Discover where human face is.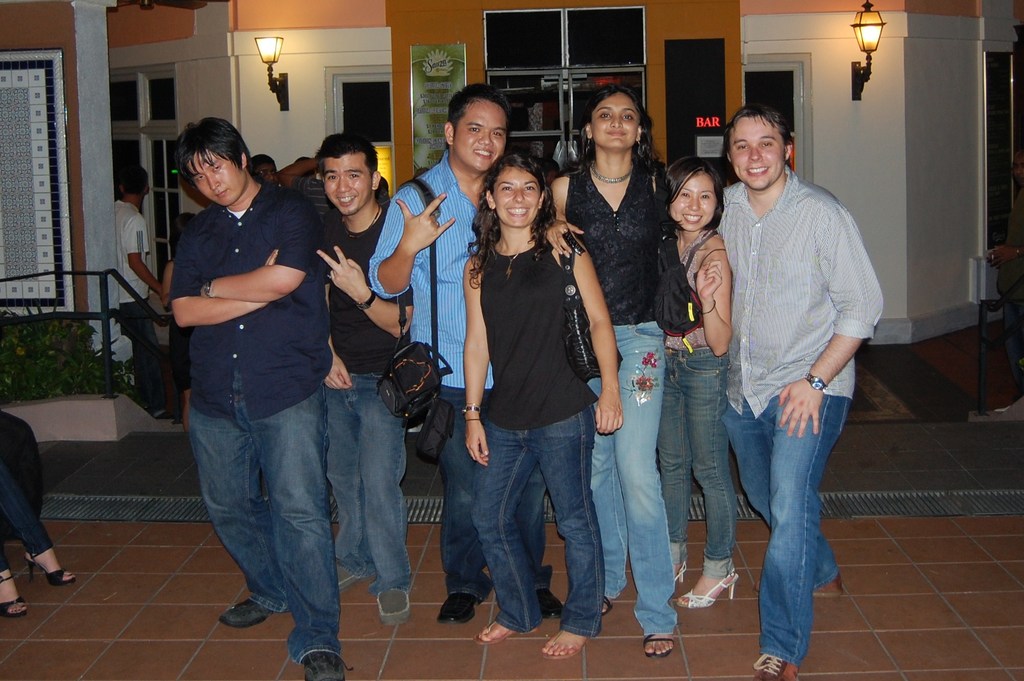
Discovered at {"left": 452, "top": 103, "right": 508, "bottom": 170}.
